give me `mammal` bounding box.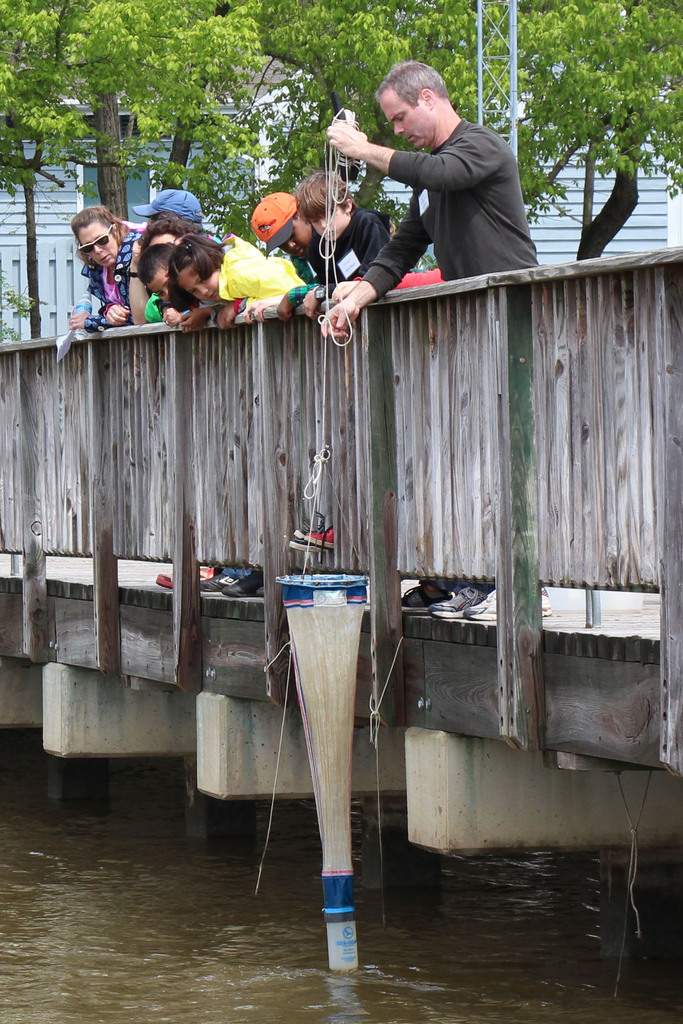
locate(103, 188, 252, 589).
